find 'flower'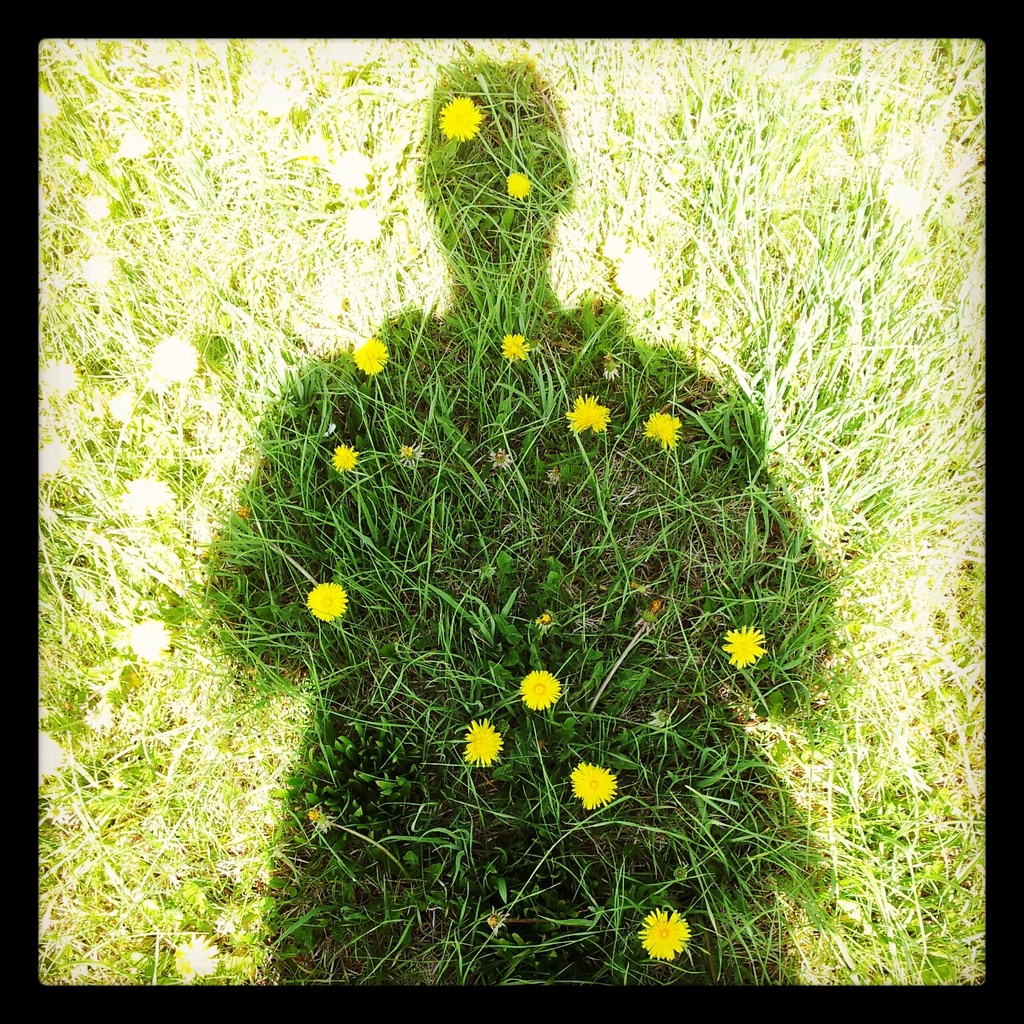
[508, 172, 533, 199]
